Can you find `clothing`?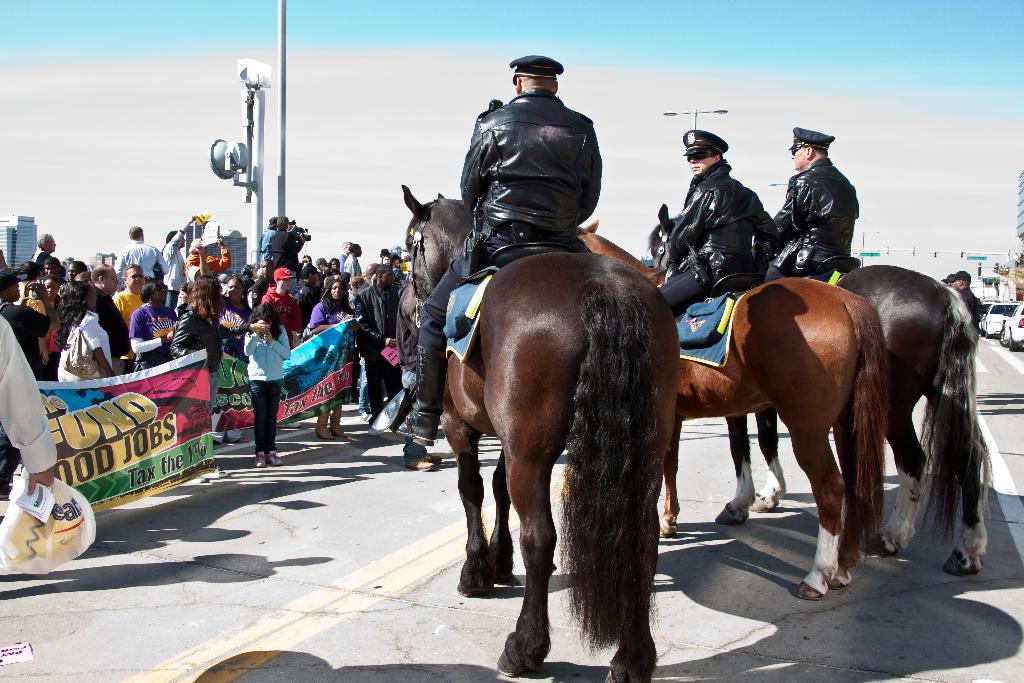
Yes, bounding box: bbox=[268, 230, 298, 276].
